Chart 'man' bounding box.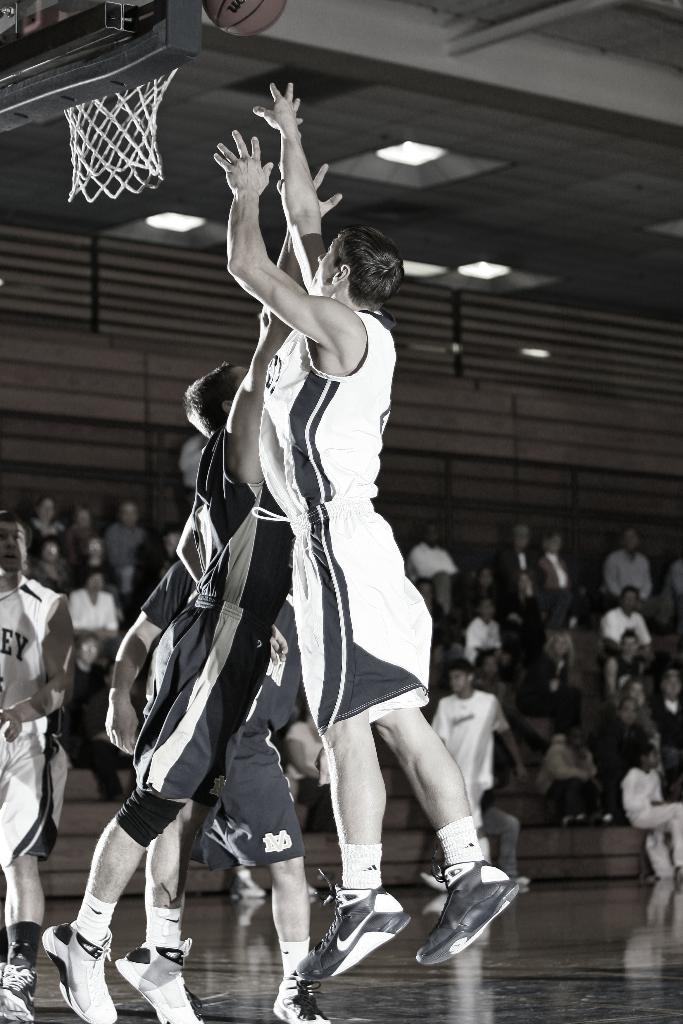
Charted: detection(534, 531, 585, 627).
